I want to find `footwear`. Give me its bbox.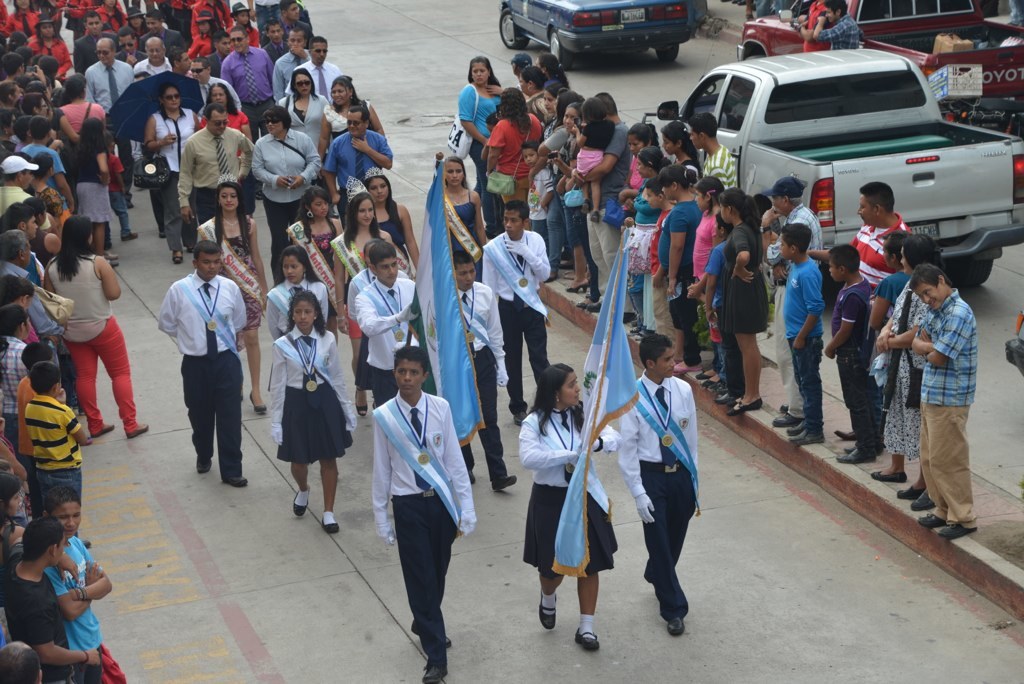
(x1=124, y1=420, x2=150, y2=440).
